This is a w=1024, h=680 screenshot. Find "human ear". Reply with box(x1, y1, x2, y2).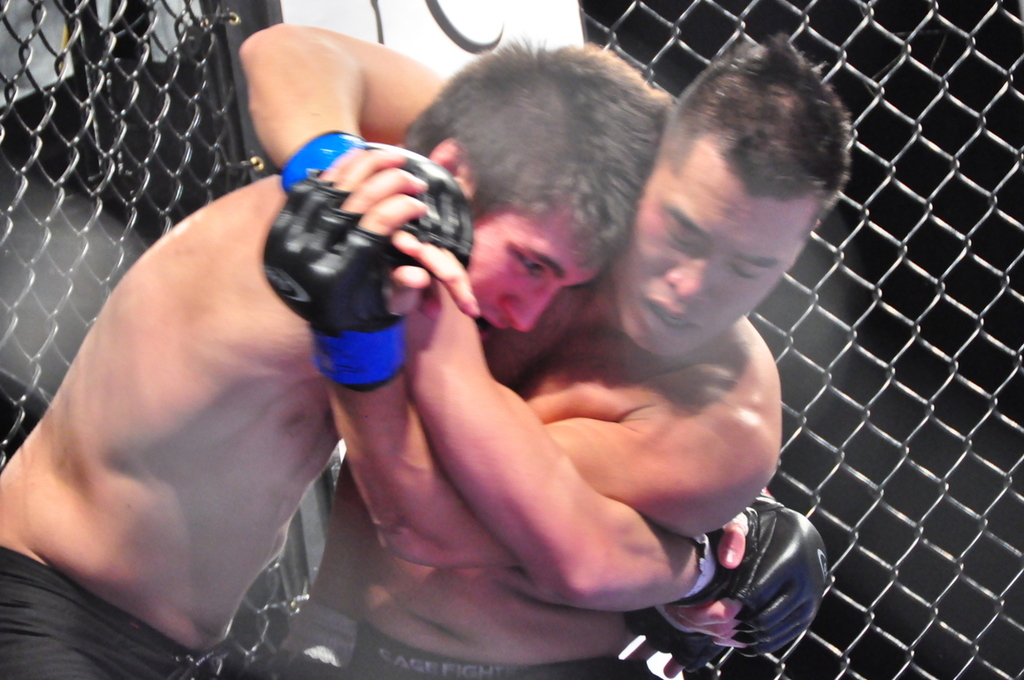
box(434, 138, 474, 205).
